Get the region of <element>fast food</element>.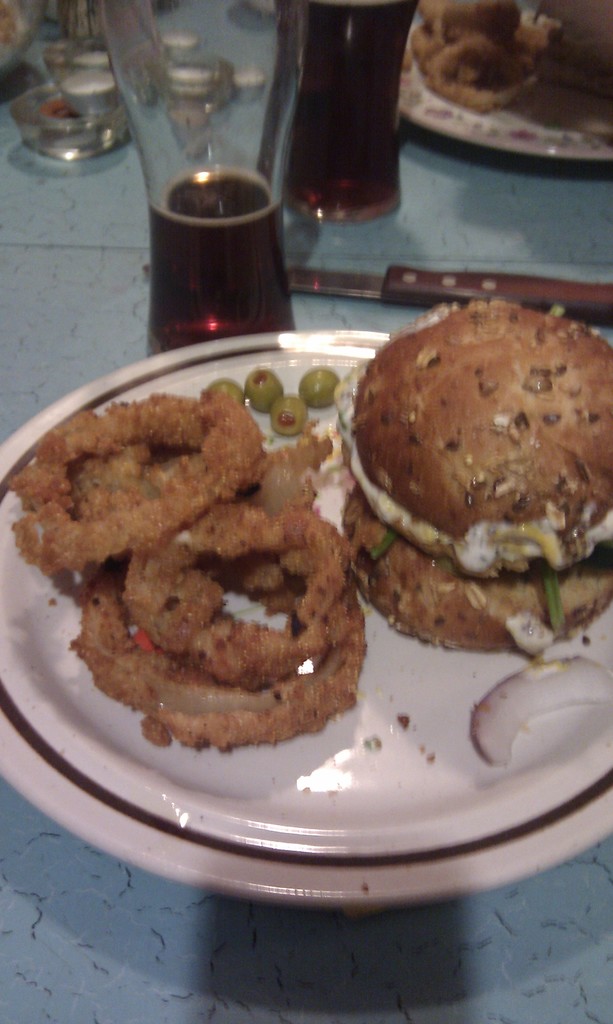
rect(347, 273, 611, 618).
